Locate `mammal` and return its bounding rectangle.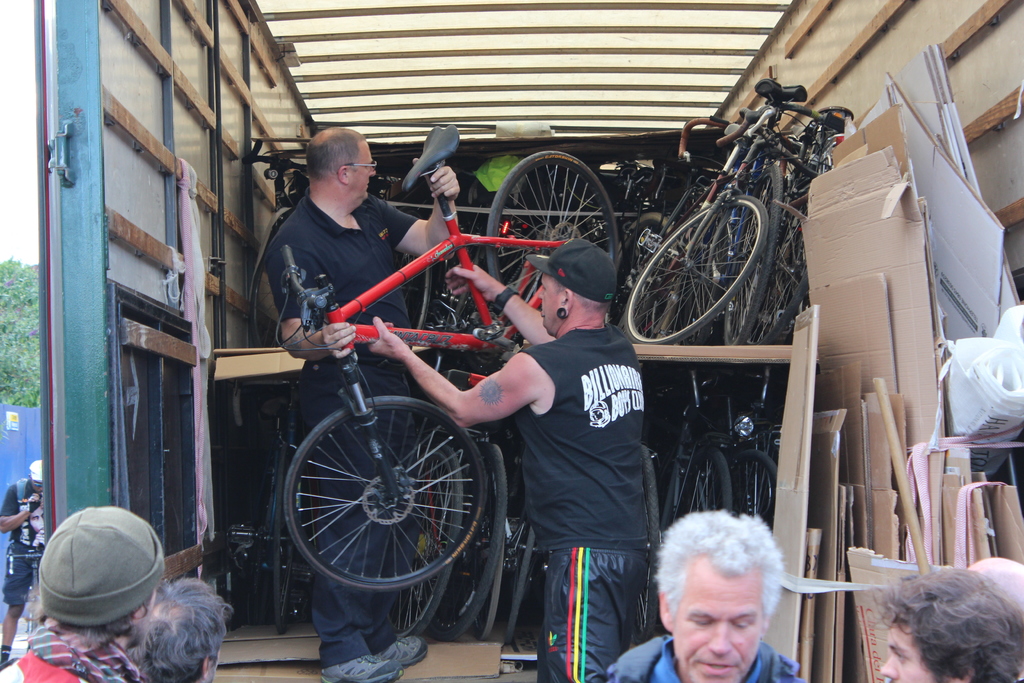
box(371, 236, 648, 682).
